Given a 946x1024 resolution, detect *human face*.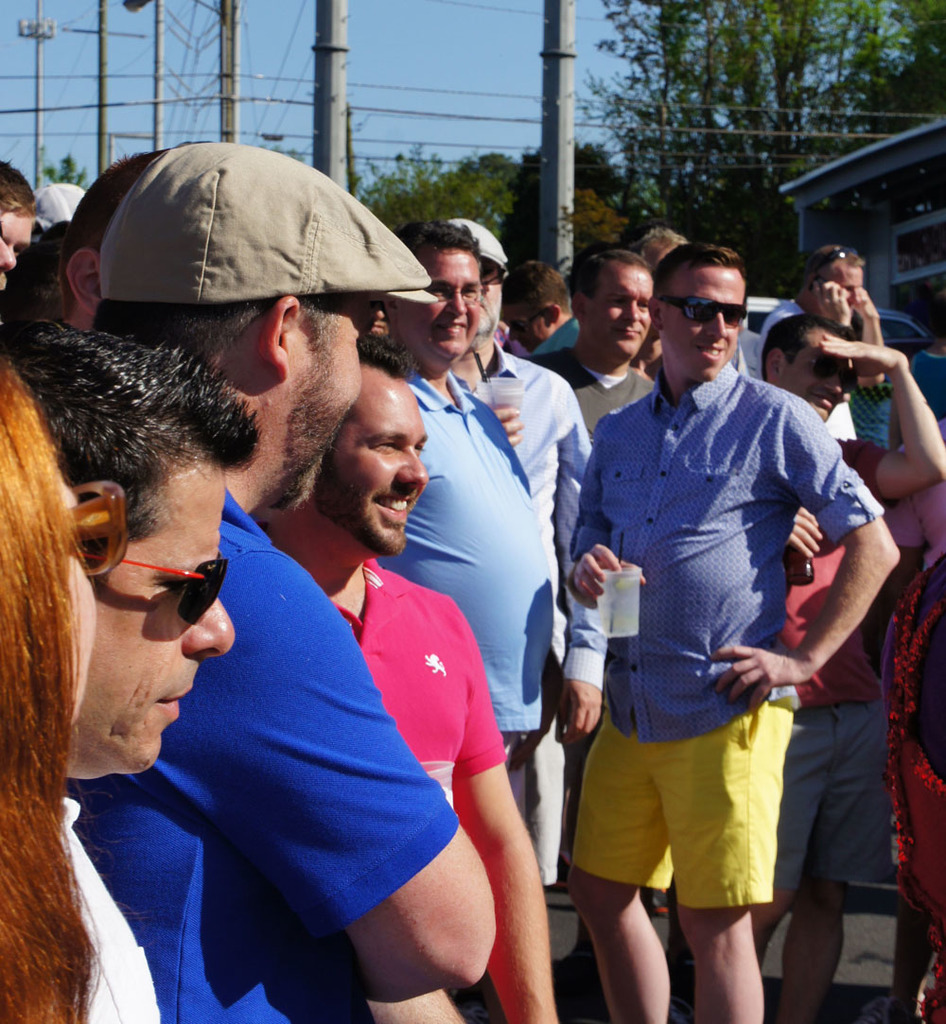
790/341/847/420.
